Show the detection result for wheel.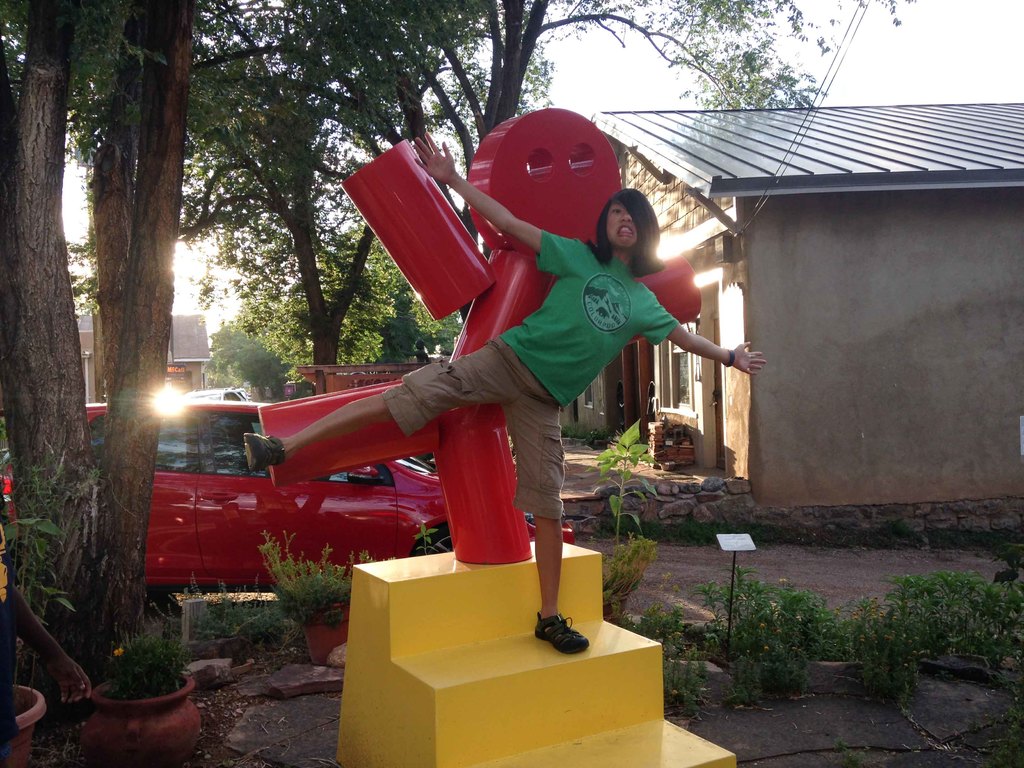
box=[411, 518, 474, 557].
